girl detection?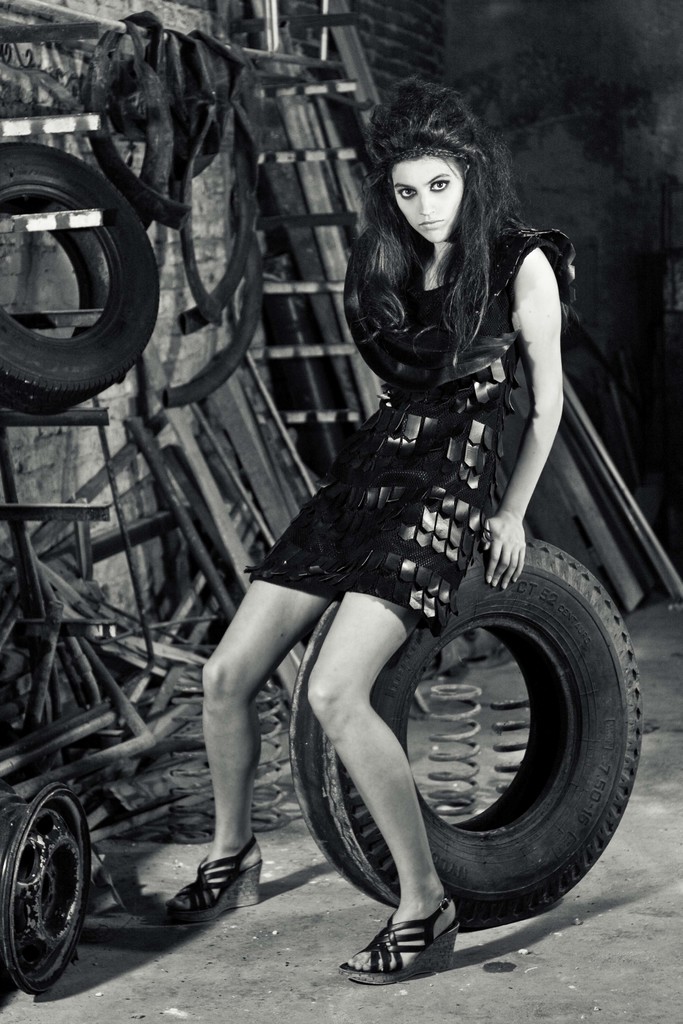
rect(169, 70, 578, 979)
